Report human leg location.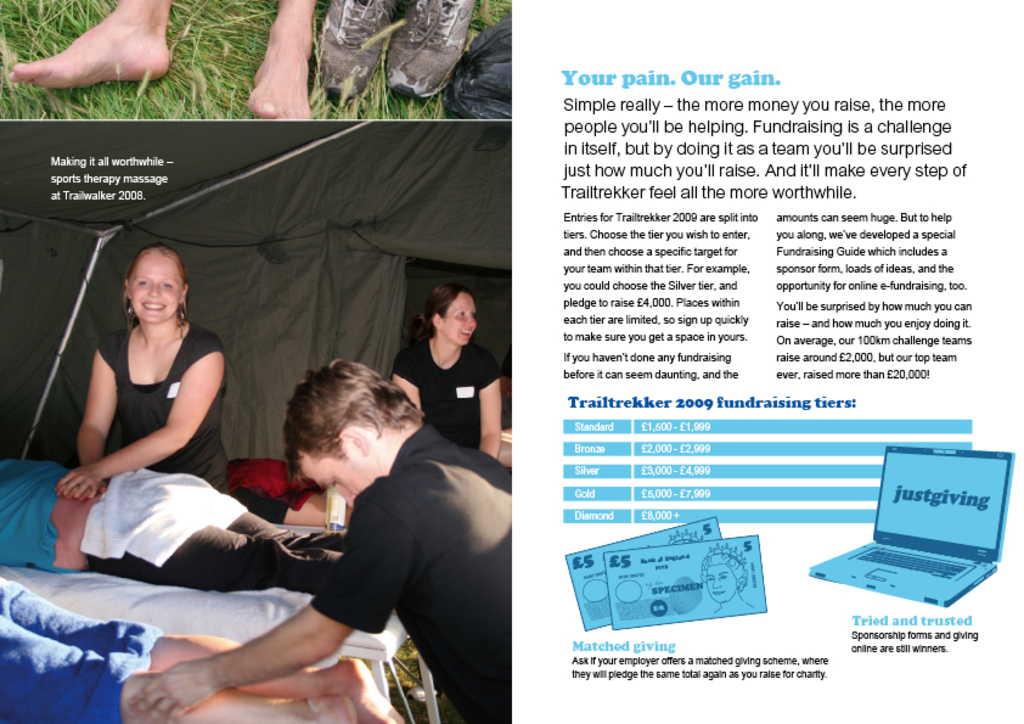
Report: [x1=248, y1=0, x2=310, y2=120].
